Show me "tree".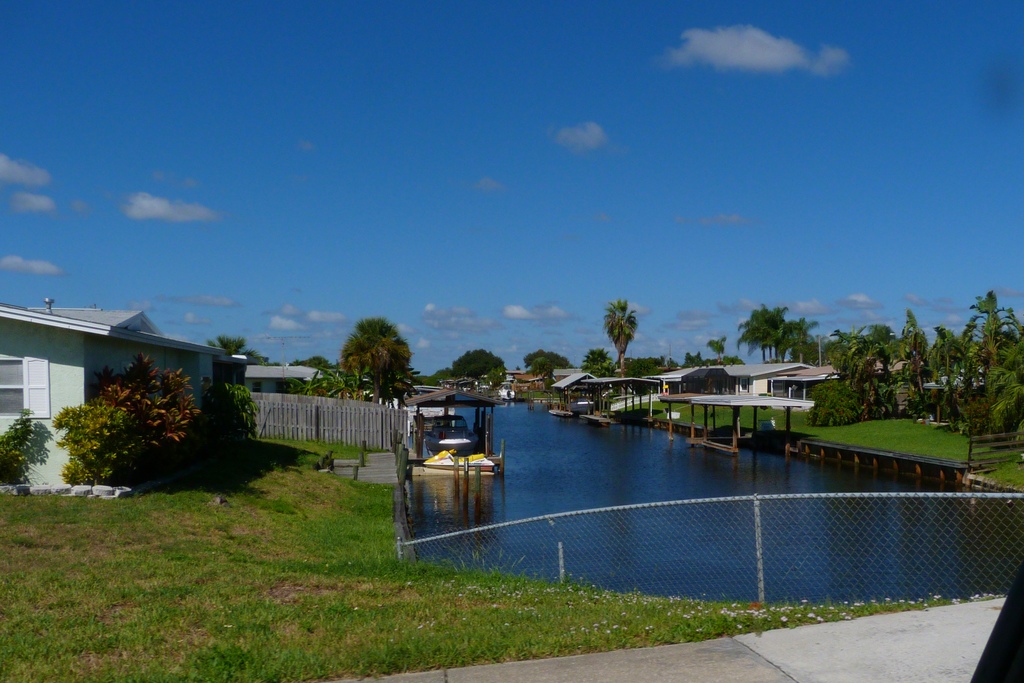
"tree" is here: locate(964, 290, 1021, 376).
